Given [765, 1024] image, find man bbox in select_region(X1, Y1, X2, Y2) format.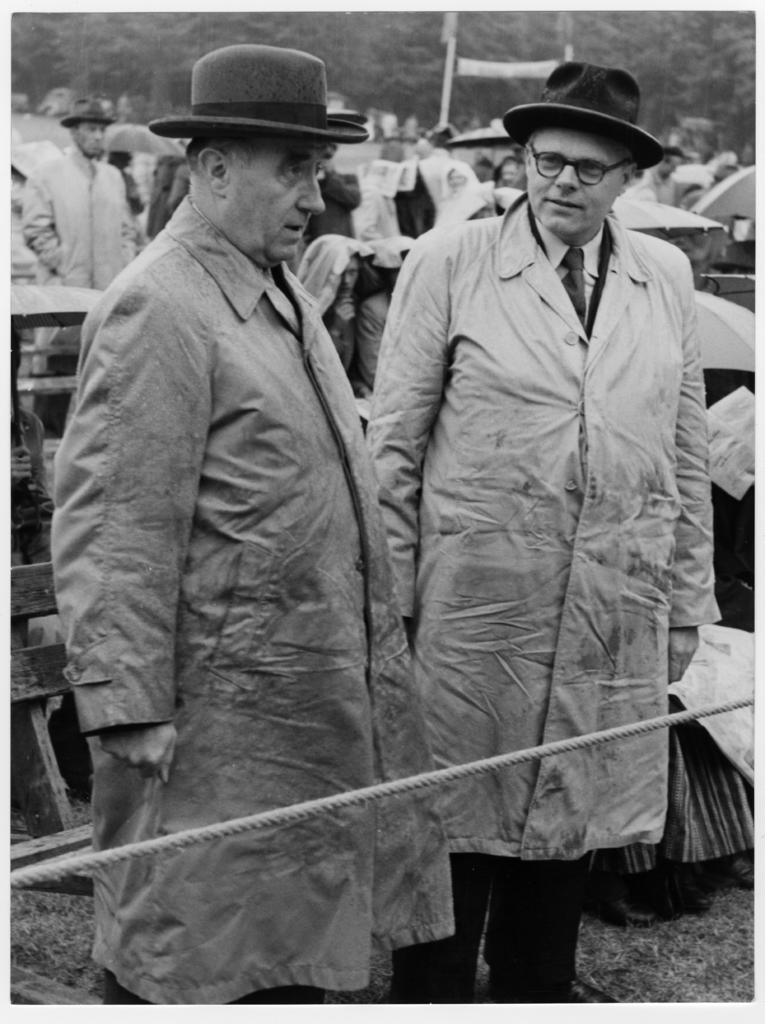
select_region(24, 102, 128, 353).
